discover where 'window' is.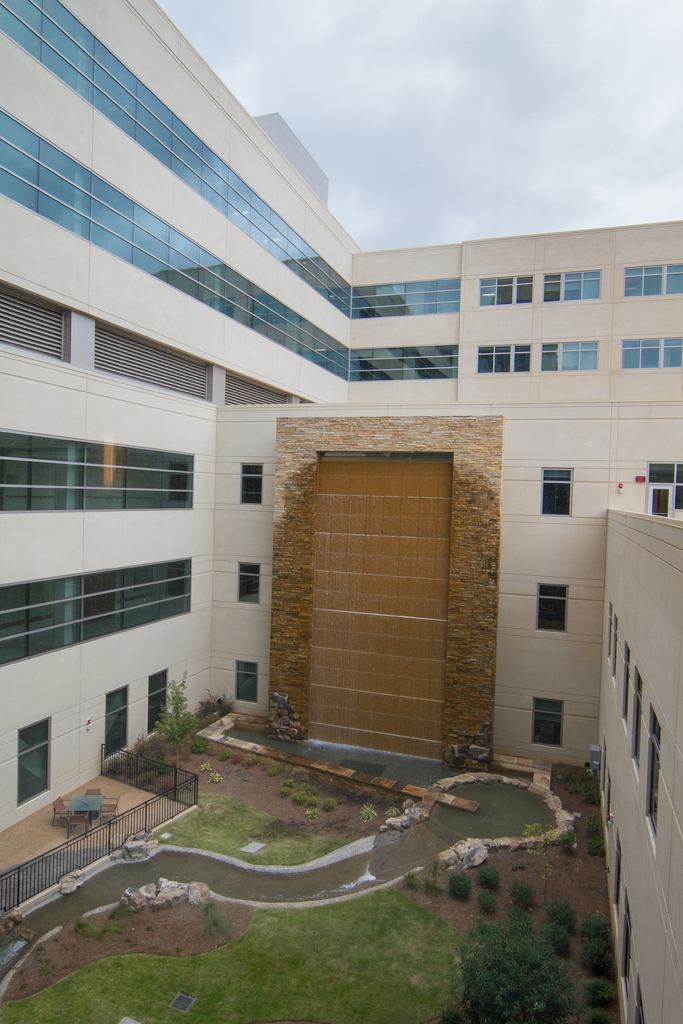
Discovered at bbox=(478, 344, 599, 369).
